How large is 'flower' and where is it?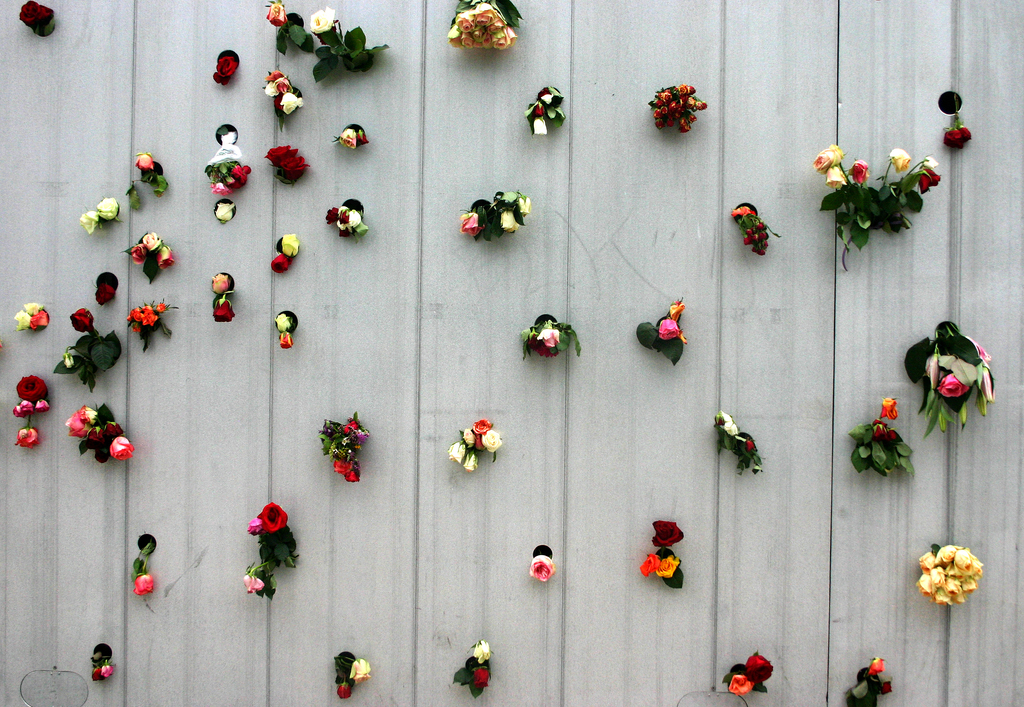
Bounding box: x1=95 y1=285 x2=118 y2=304.
